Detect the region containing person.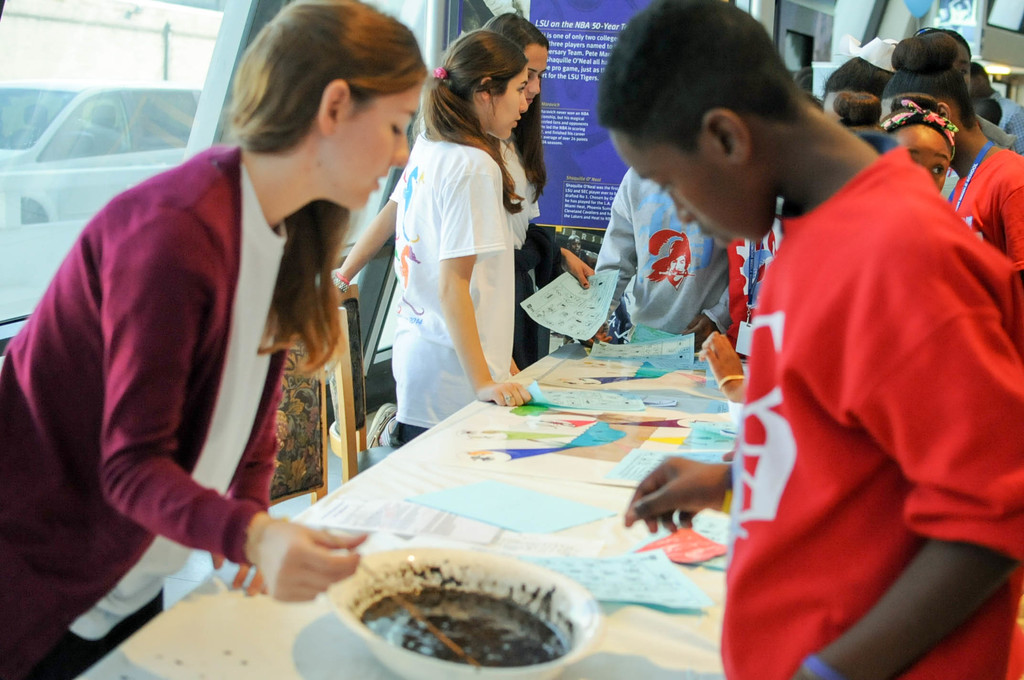
(left=0, top=0, right=414, bottom=679).
